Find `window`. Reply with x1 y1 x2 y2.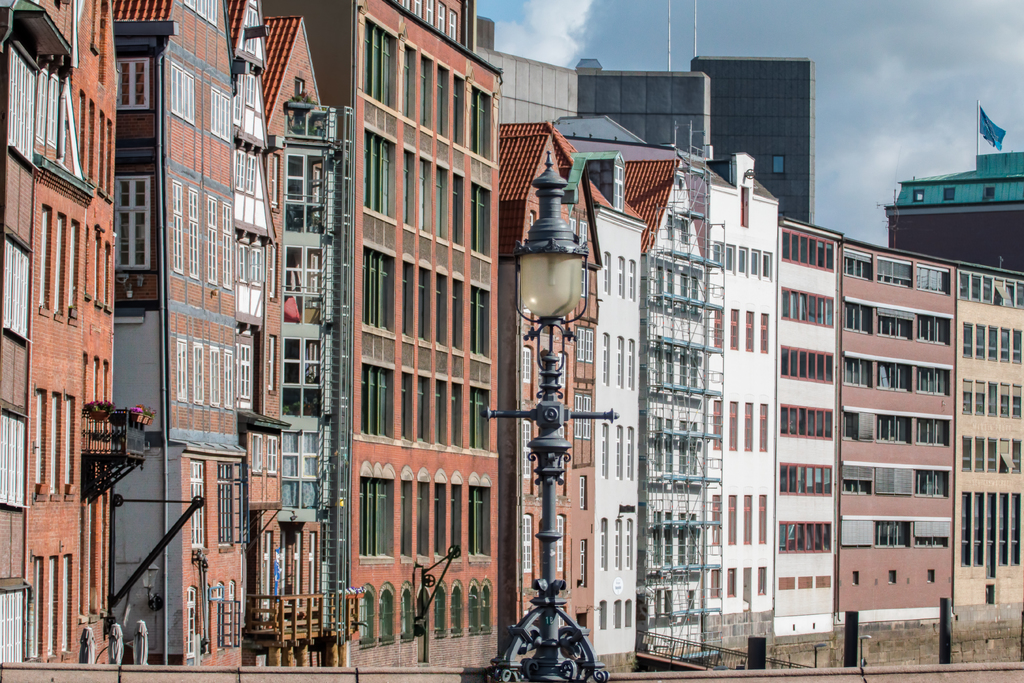
961 436 975 470.
